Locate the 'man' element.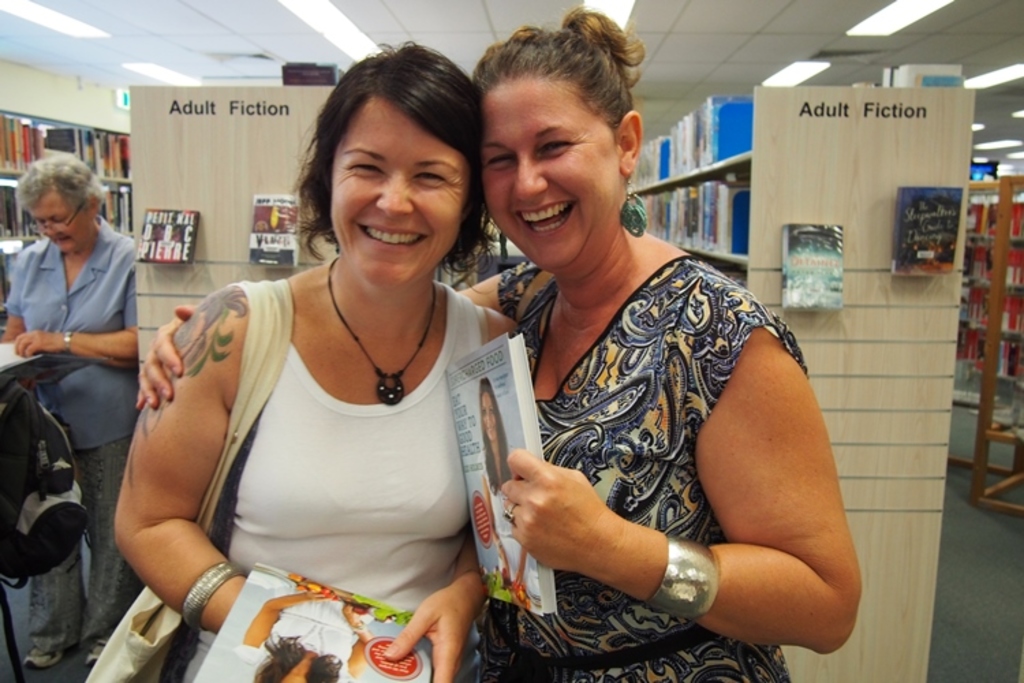
Element bbox: BBox(18, 149, 209, 602).
